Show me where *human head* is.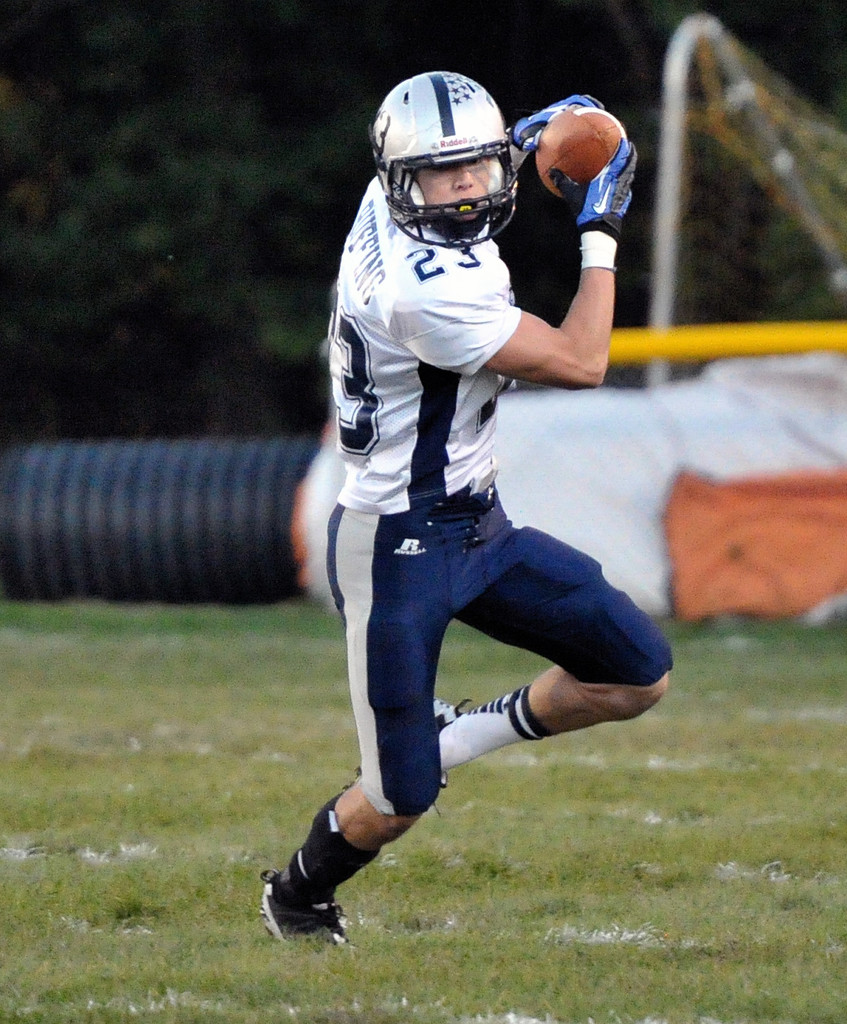
*human head* is at box(368, 67, 521, 243).
